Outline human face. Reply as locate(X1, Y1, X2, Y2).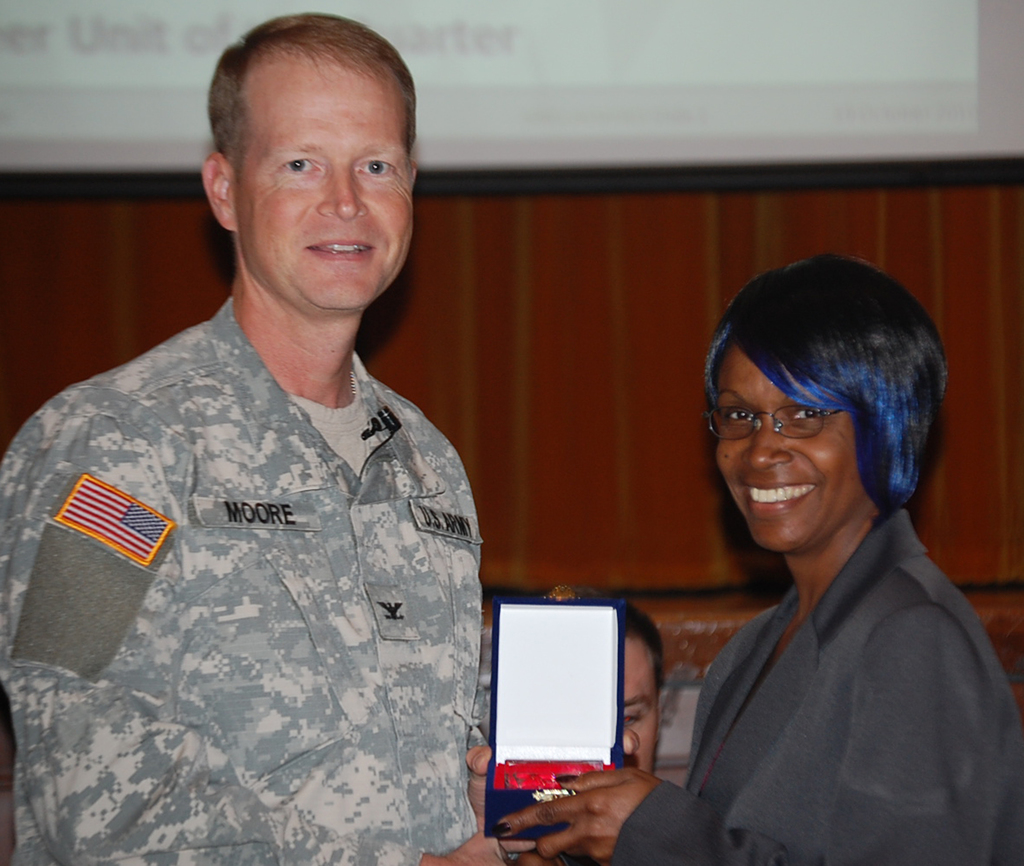
locate(614, 628, 669, 778).
